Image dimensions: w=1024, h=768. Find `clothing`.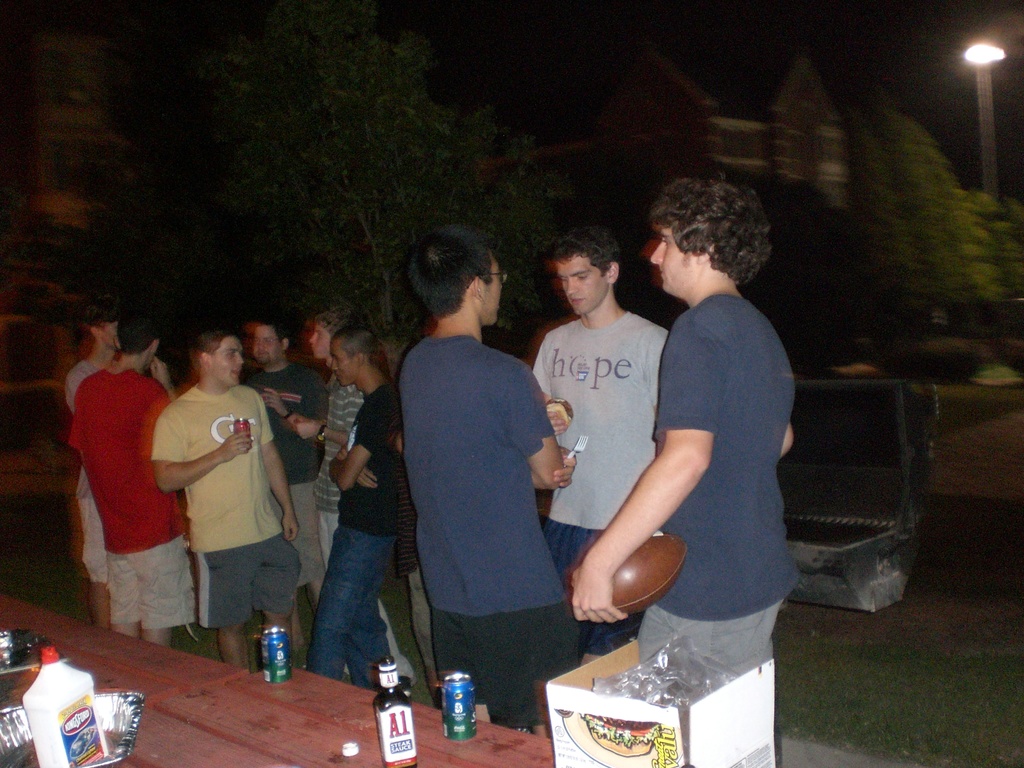
x1=234, y1=351, x2=331, y2=564.
